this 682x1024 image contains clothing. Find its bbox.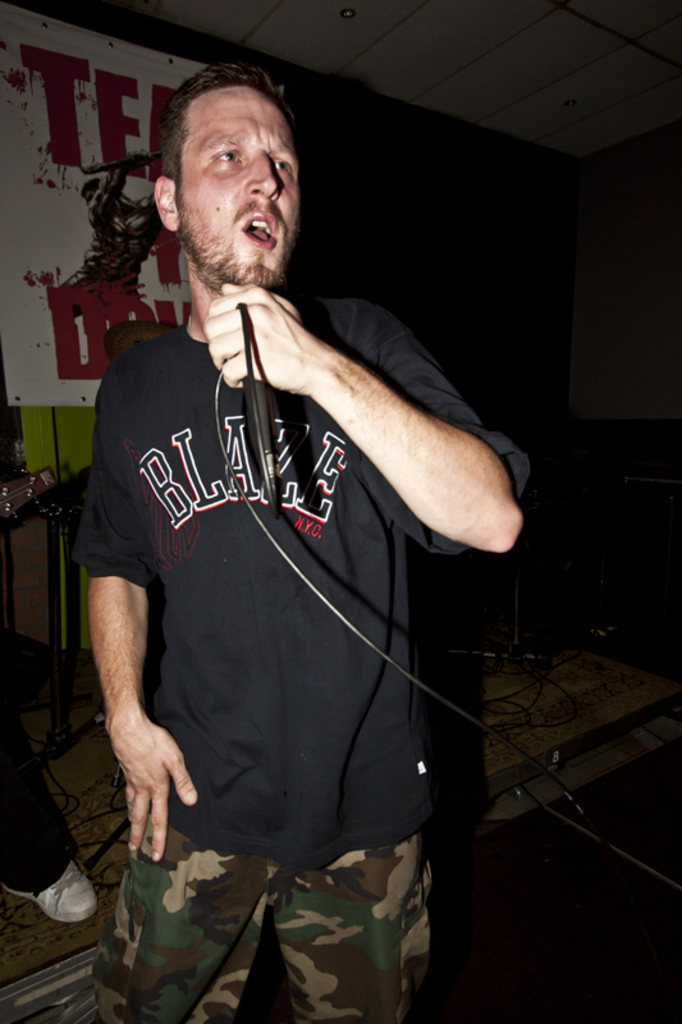
<box>70,297,531,1023</box>.
